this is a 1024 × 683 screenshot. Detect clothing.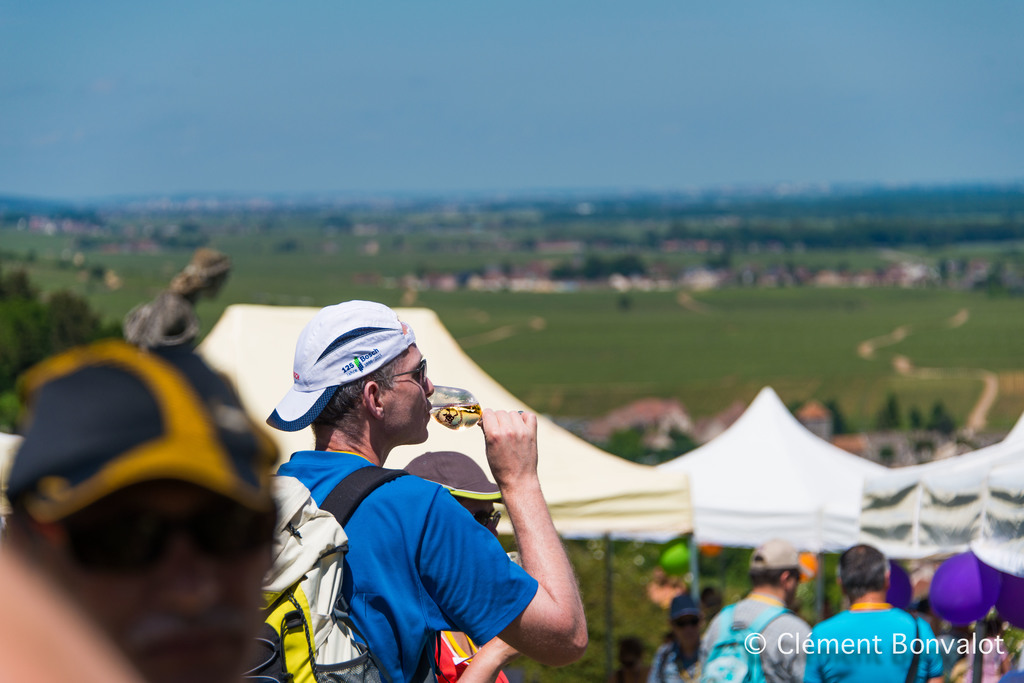
(left=643, top=634, right=730, bottom=682).
